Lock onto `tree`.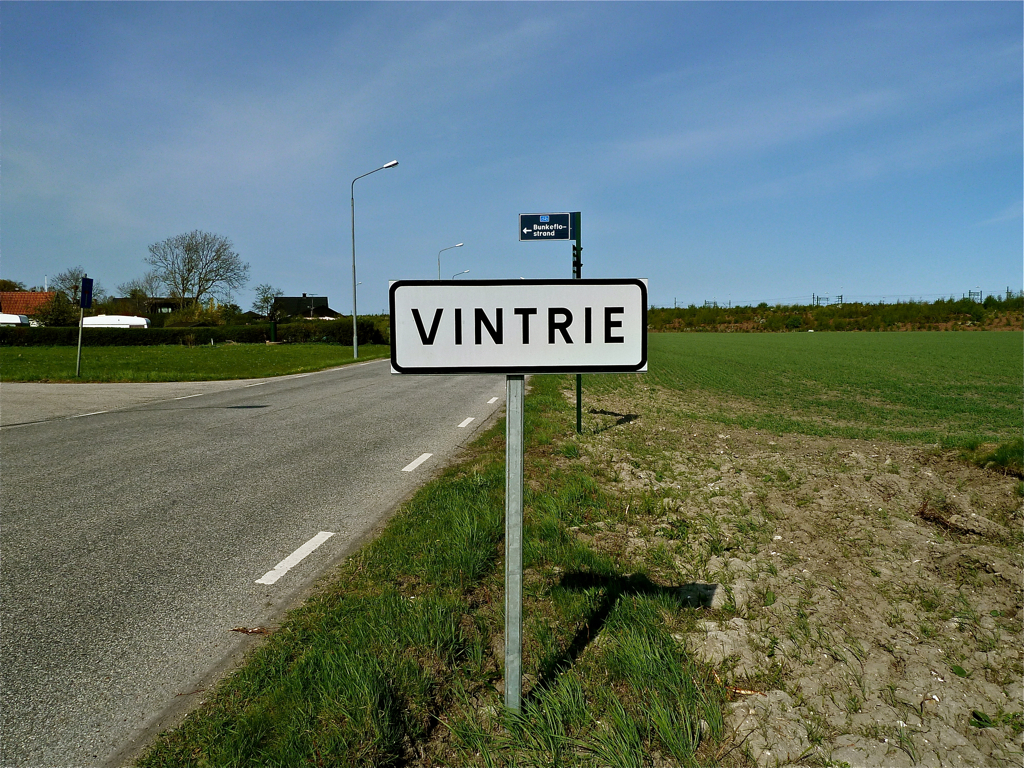
Locked: (47,264,105,308).
